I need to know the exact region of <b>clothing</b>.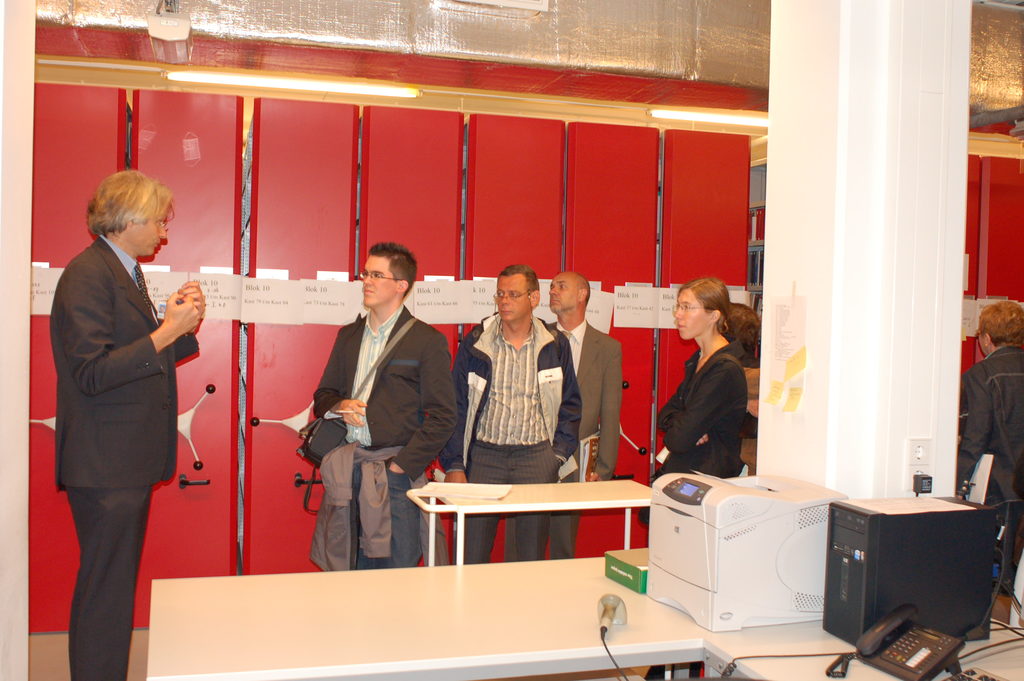
Region: 504 317 618 560.
